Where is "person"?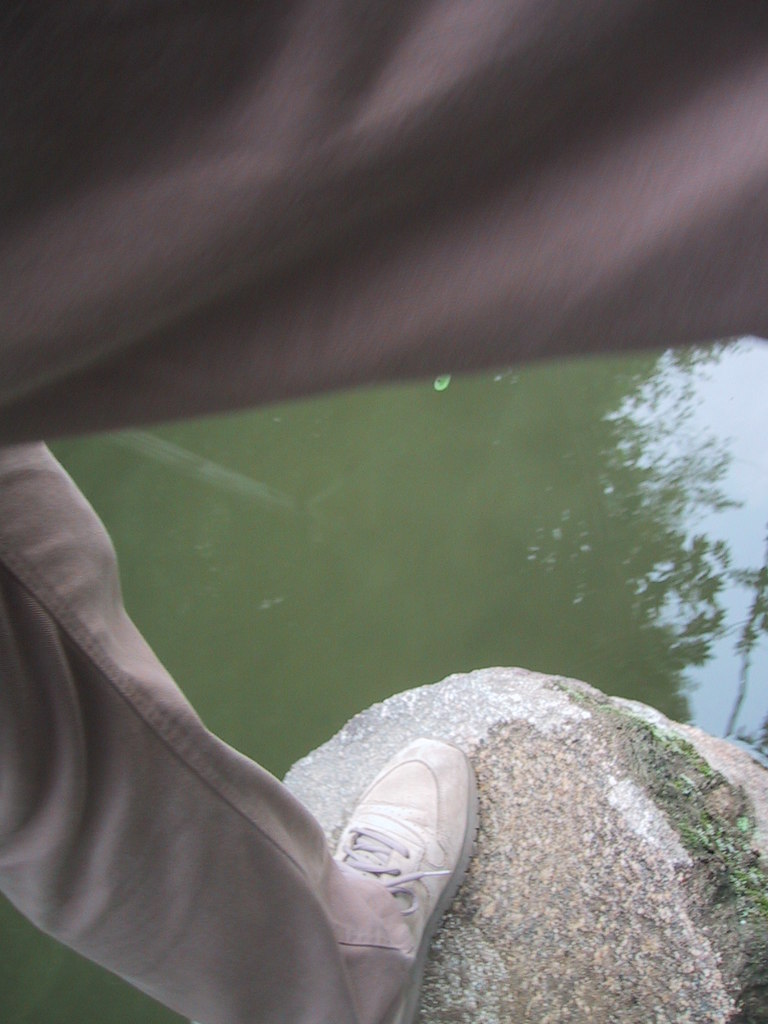
<bbox>0, 0, 767, 1023</bbox>.
